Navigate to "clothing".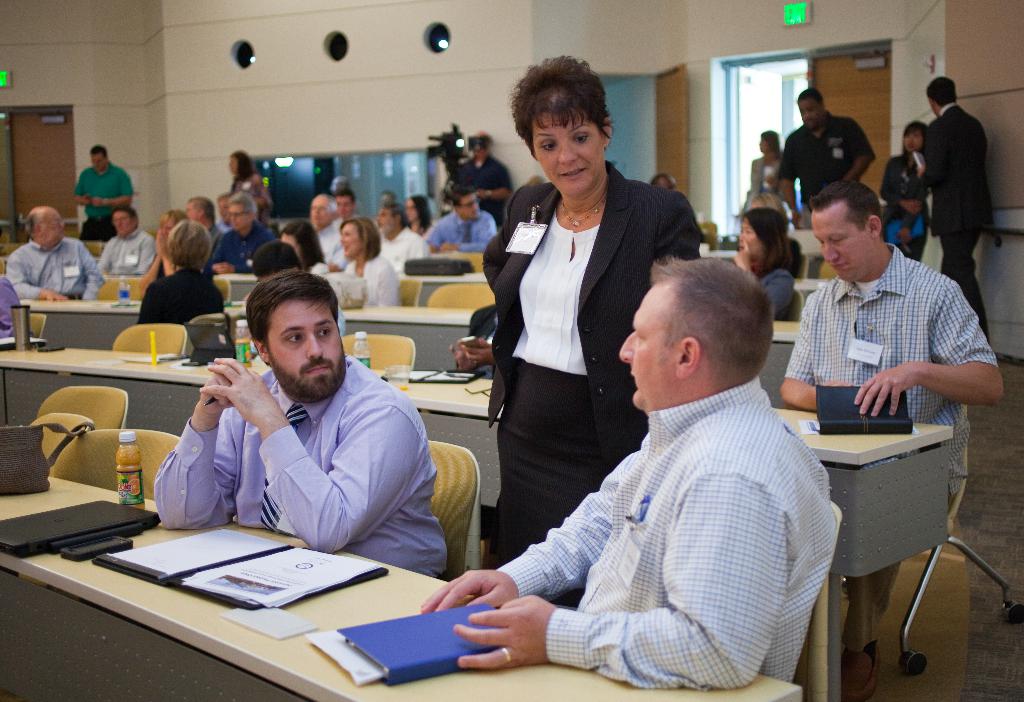
Navigation target: region(77, 163, 136, 239).
